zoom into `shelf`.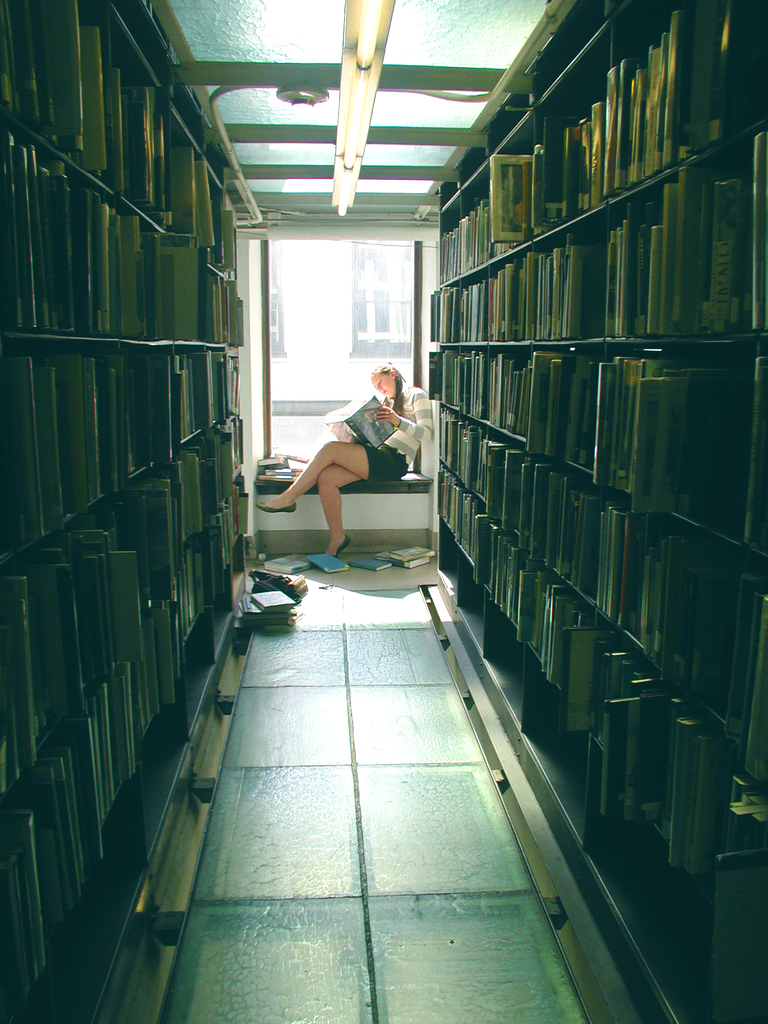
Zoom target: left=8, top=340, right=178, bottom=559.
